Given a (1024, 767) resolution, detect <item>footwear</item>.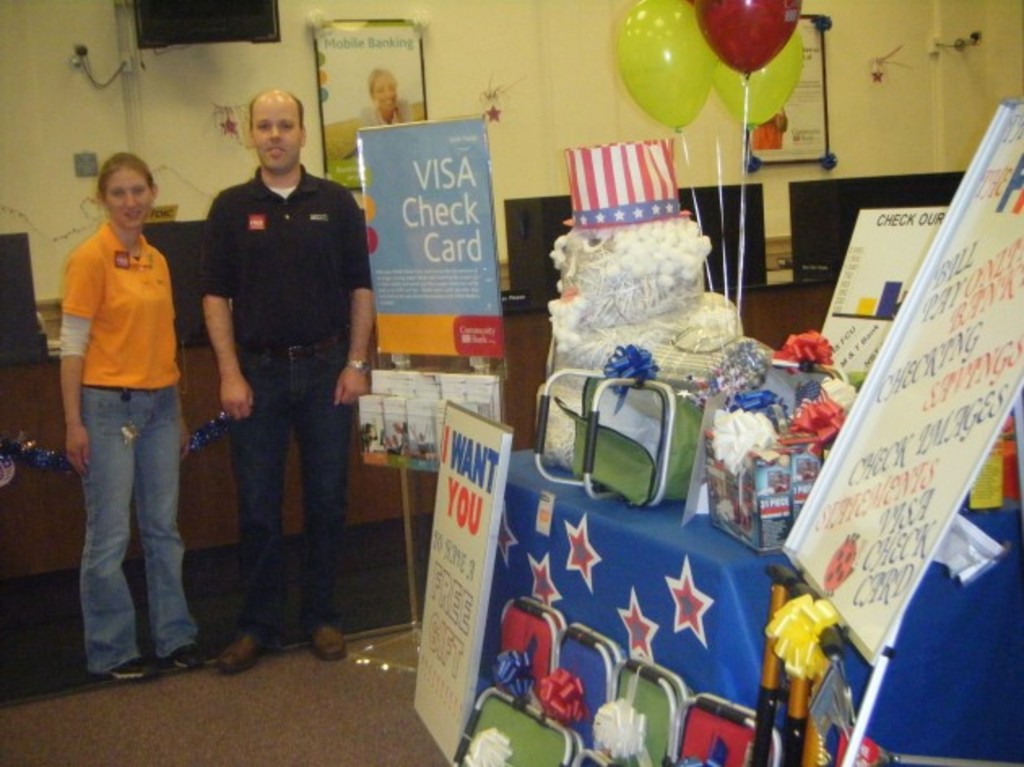
bbox=[104, 653, 151, 681].
